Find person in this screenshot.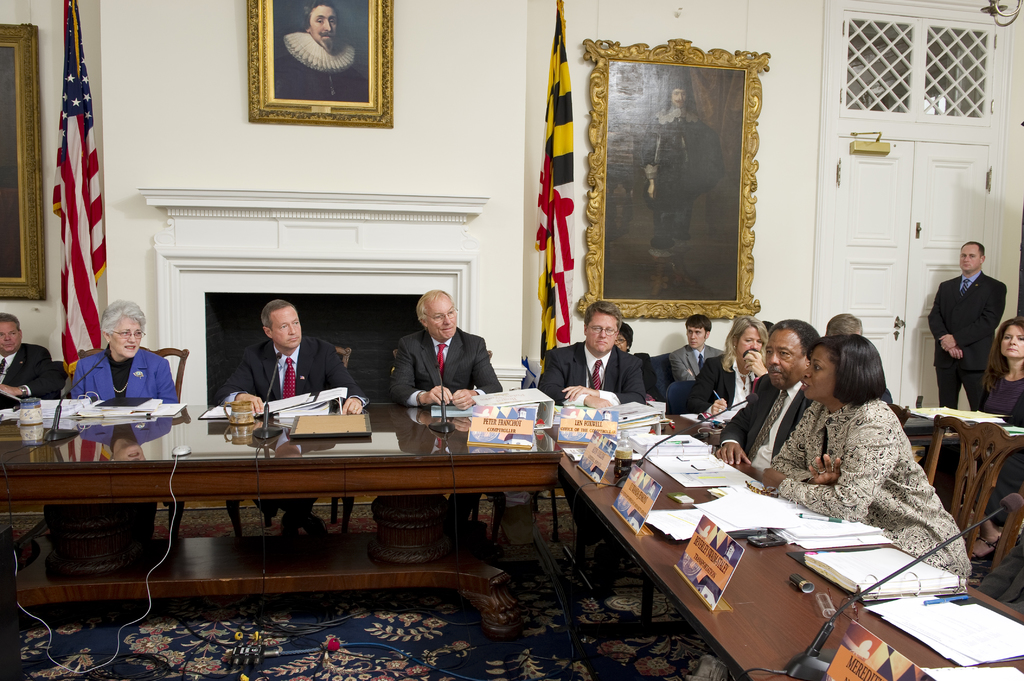
The bounding box for person is region(0, 313, 59, 404).
